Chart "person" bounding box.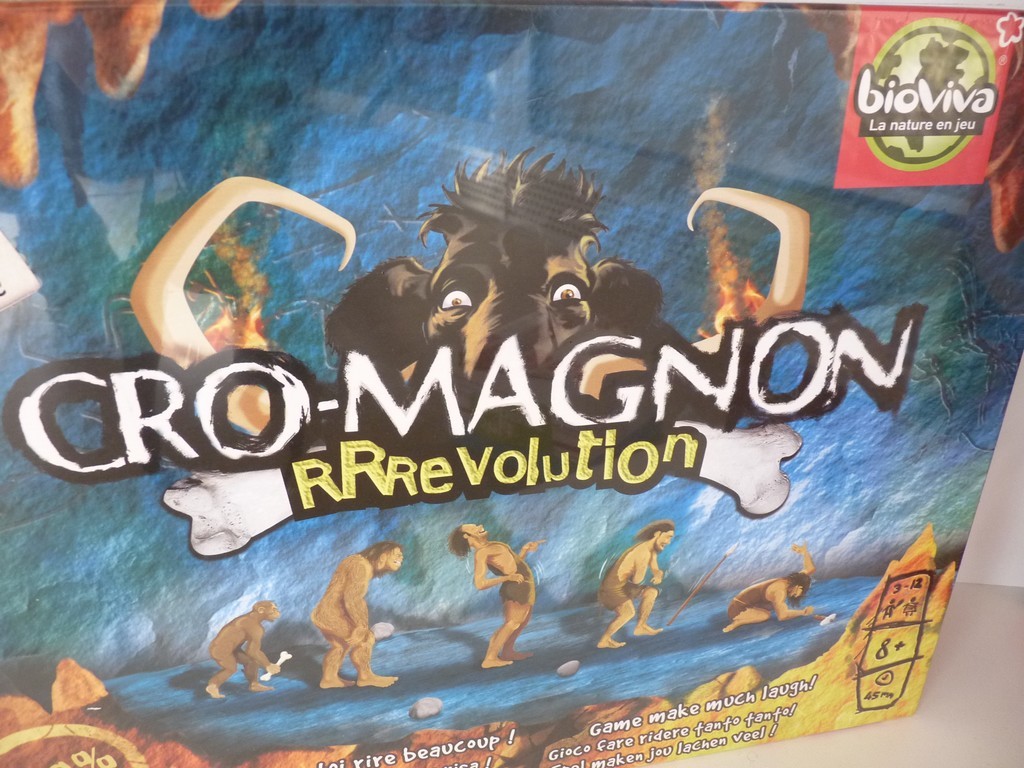
Charted: bbox=[719, 540, 821, 637].
